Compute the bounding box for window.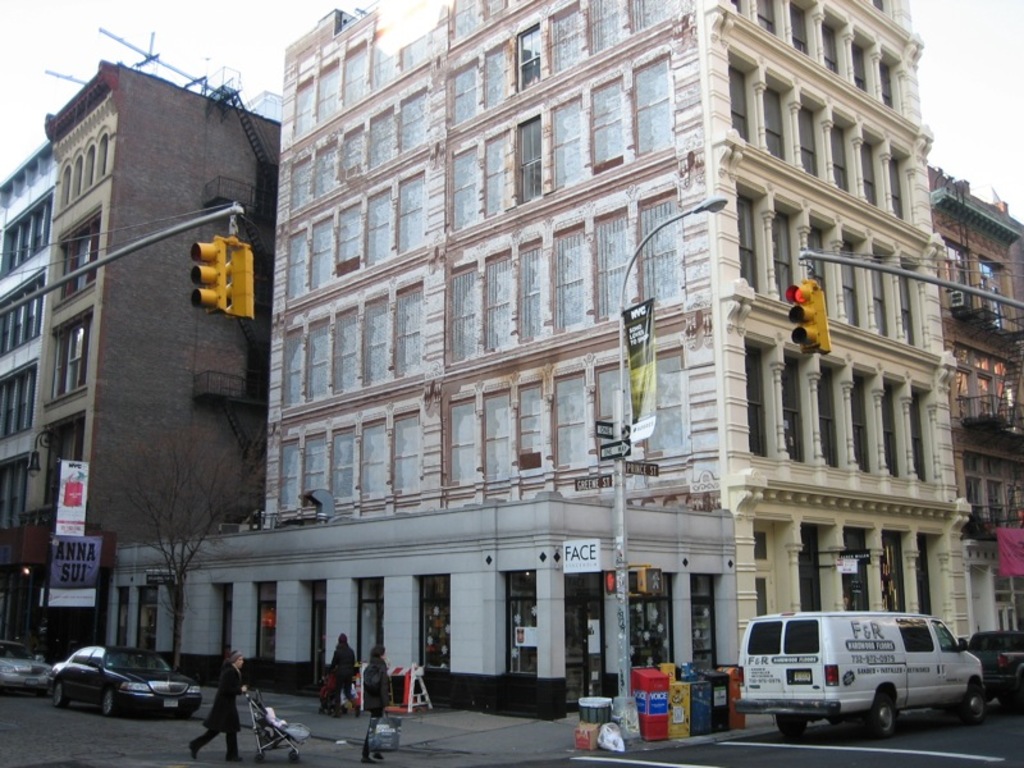
l=253, t=588, r=274, b=664.
